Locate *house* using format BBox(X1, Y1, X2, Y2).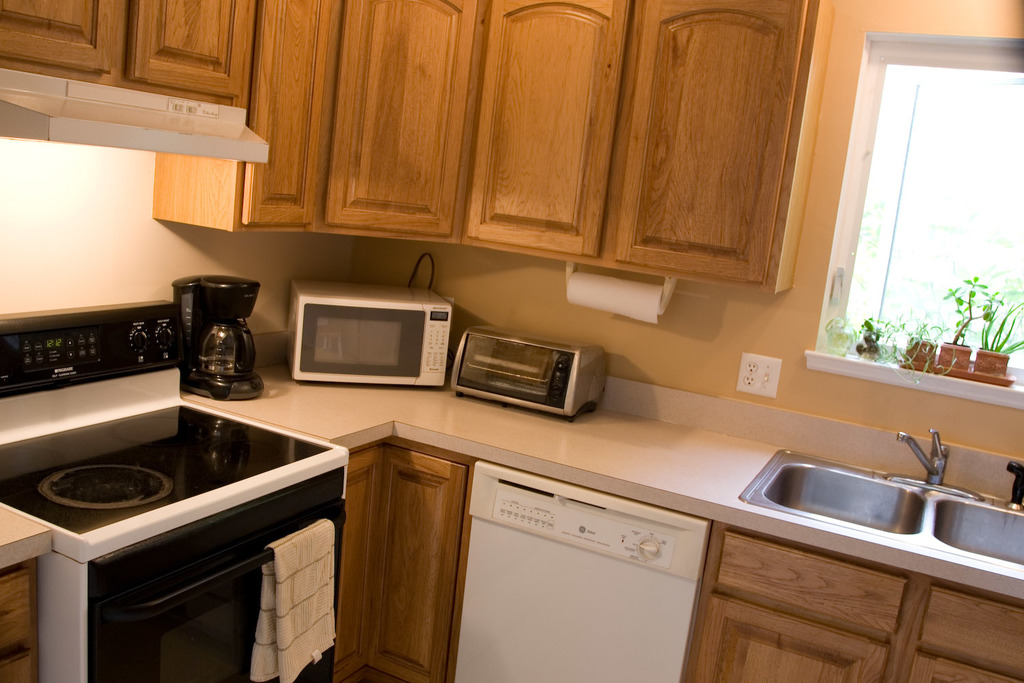
BBox(0, 0, 1016, 663).
